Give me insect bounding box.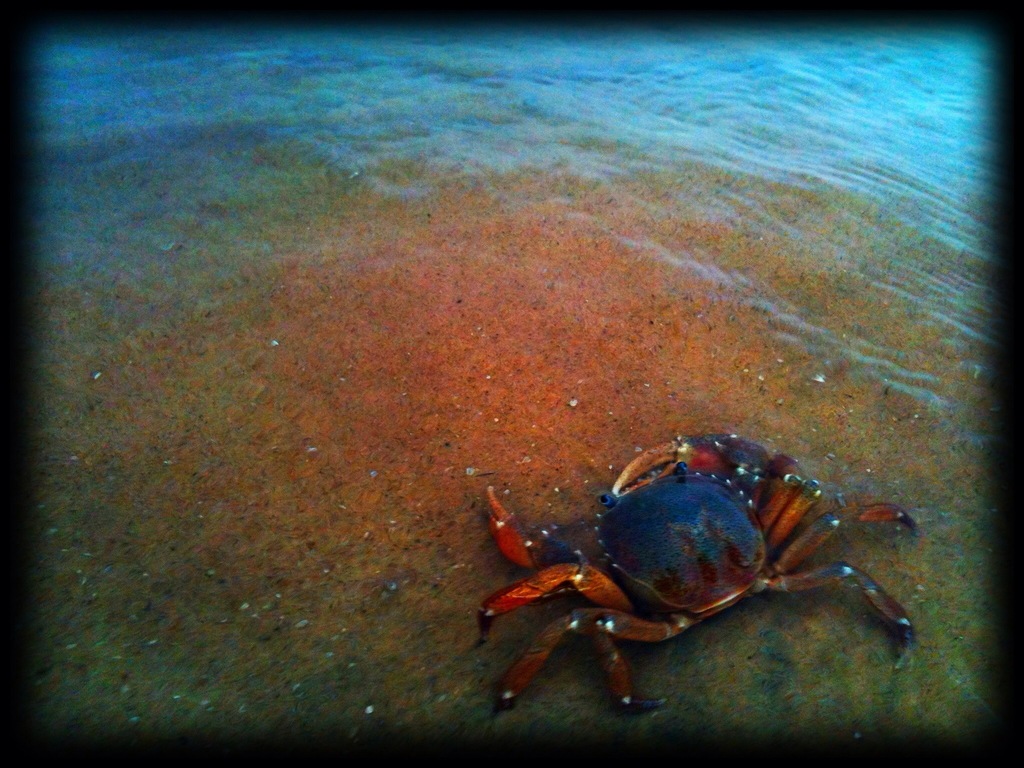
(left=469, top=431, right=920, bottom=713).
